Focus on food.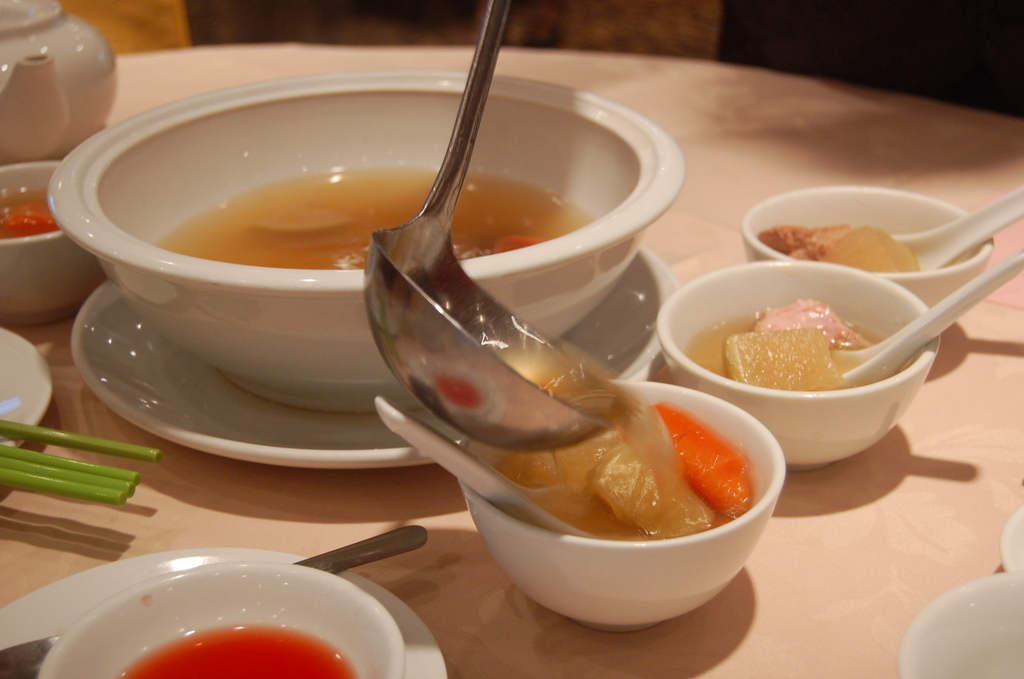
Focused at detection(758, 221, 850, 255).
